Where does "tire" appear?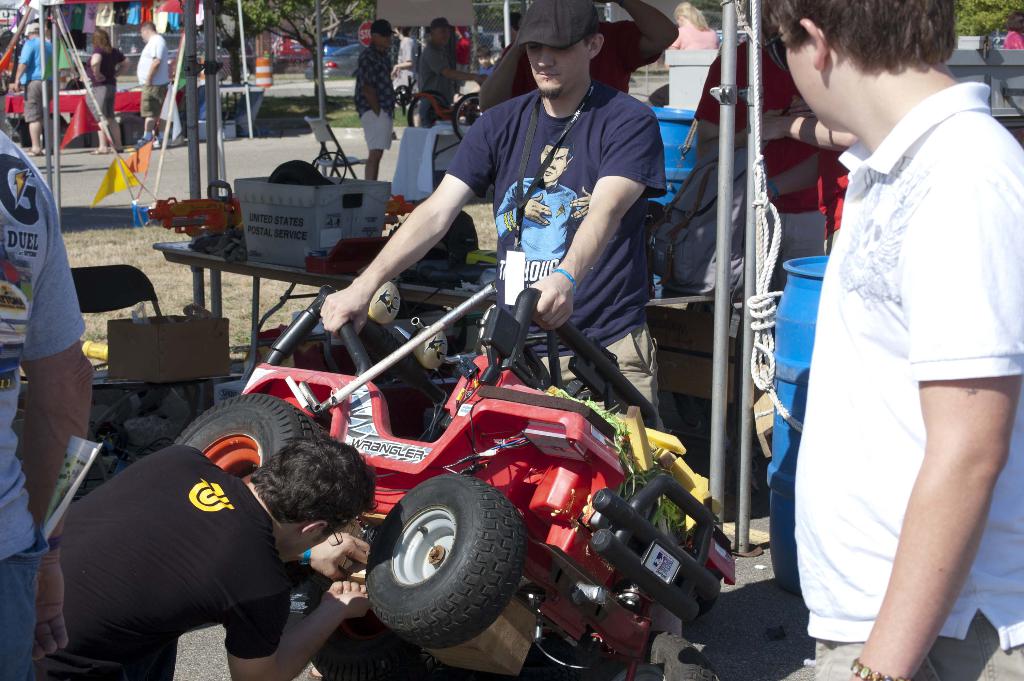
Appears at rect(606, 630, 716, 680).
